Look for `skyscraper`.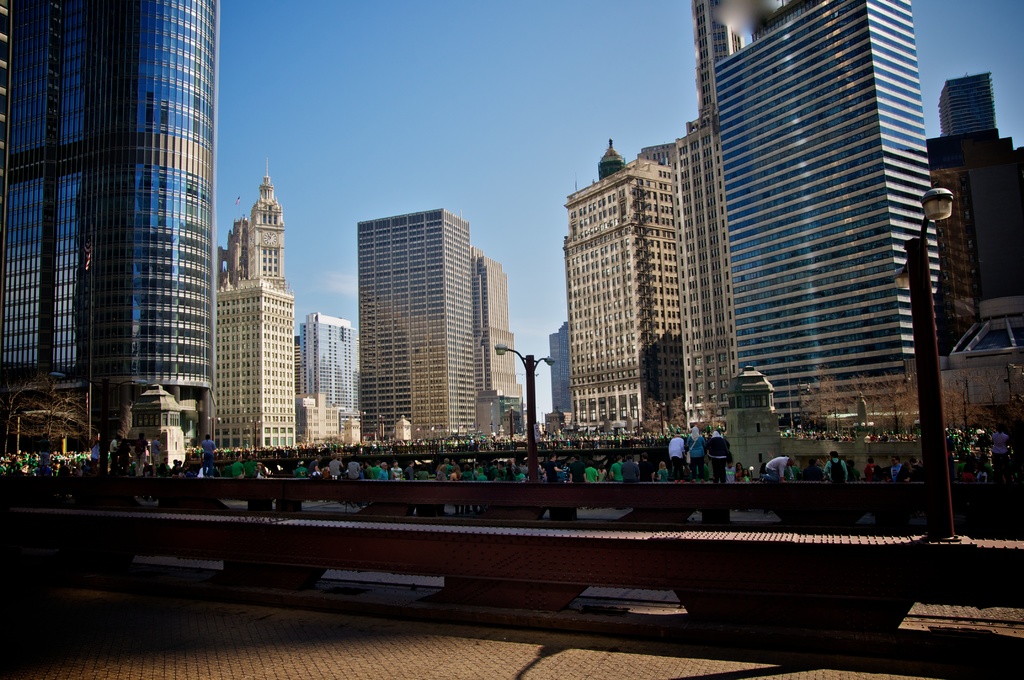
Found: x1=295, y1=307, x2=362, y2=421.
